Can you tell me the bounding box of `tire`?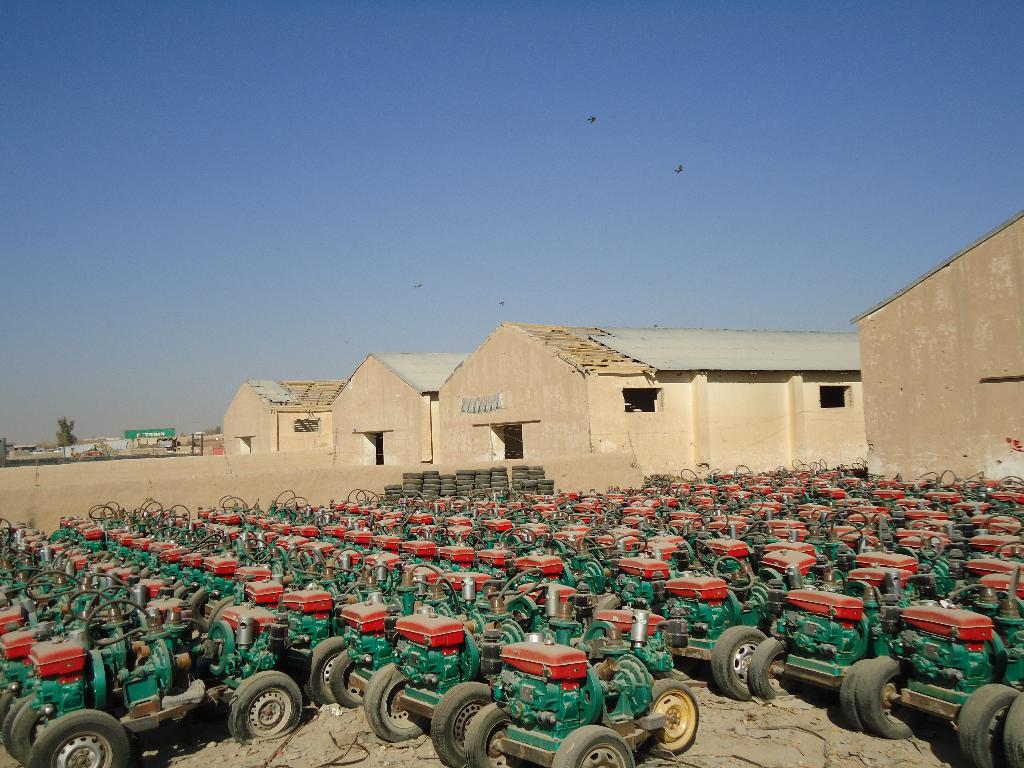
{"left": 311, "top": 636, "right": 351, "bottom": 707}.
